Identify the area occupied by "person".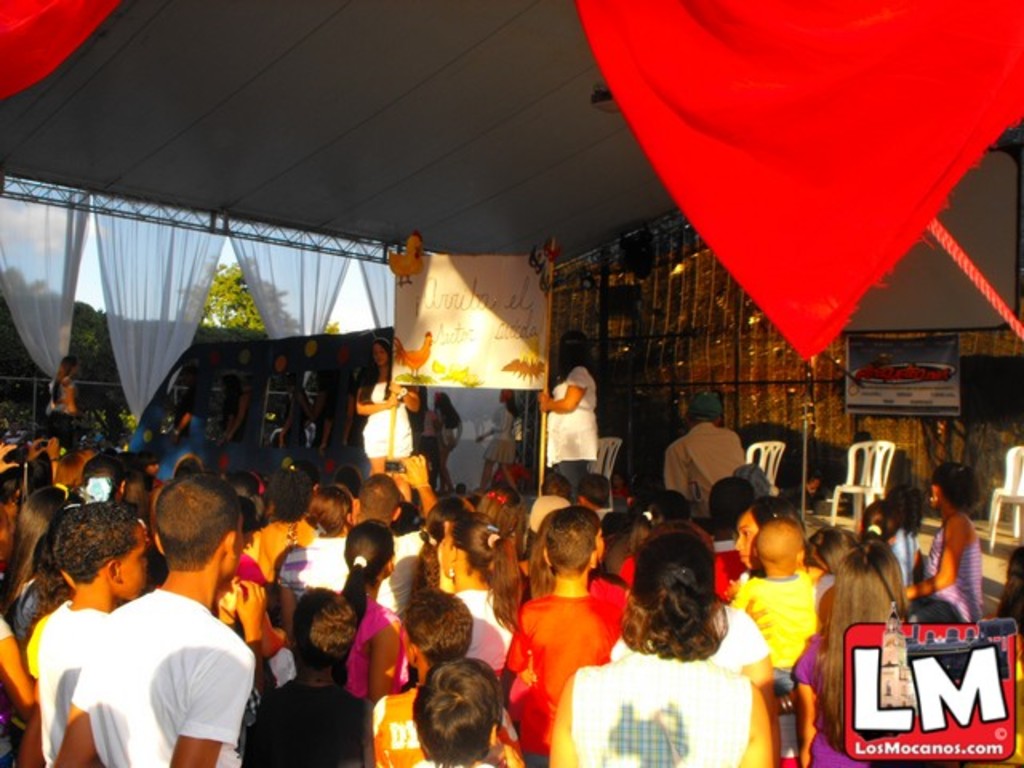
Area: left=34, top=499, right=120, bottom=754.
